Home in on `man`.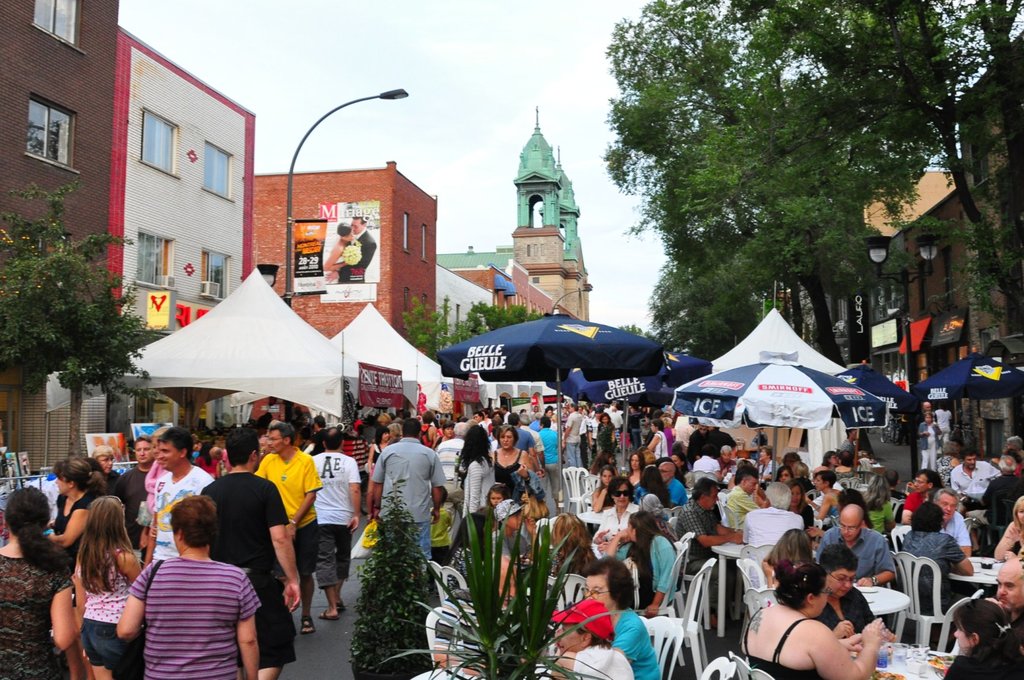
Homed in at detection(659, 461, 691, 506).
